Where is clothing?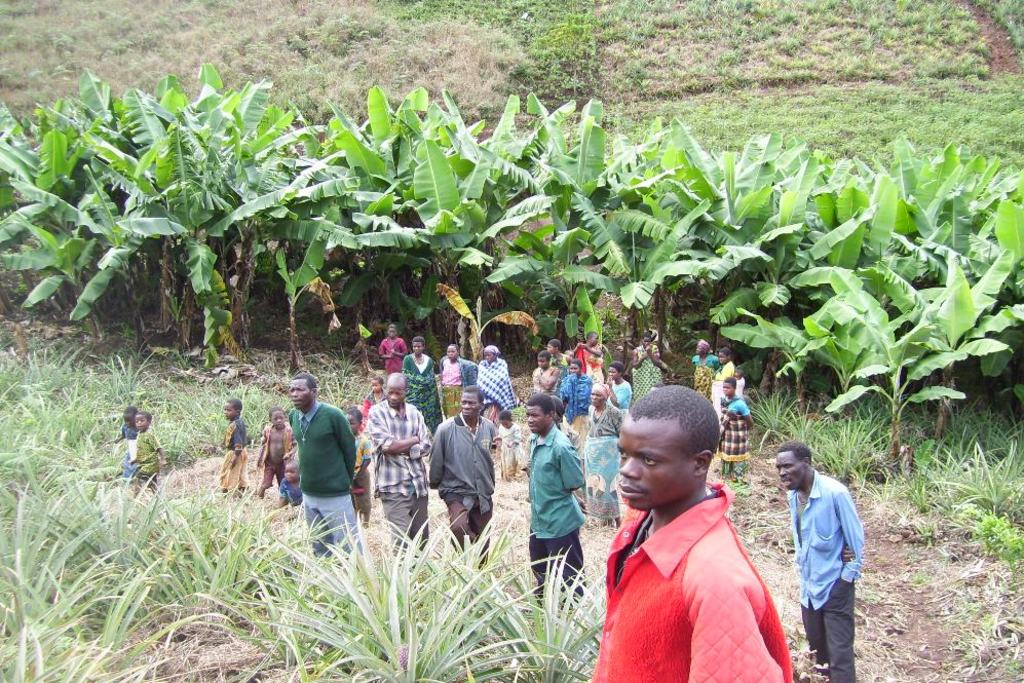
286 404 361 567.
